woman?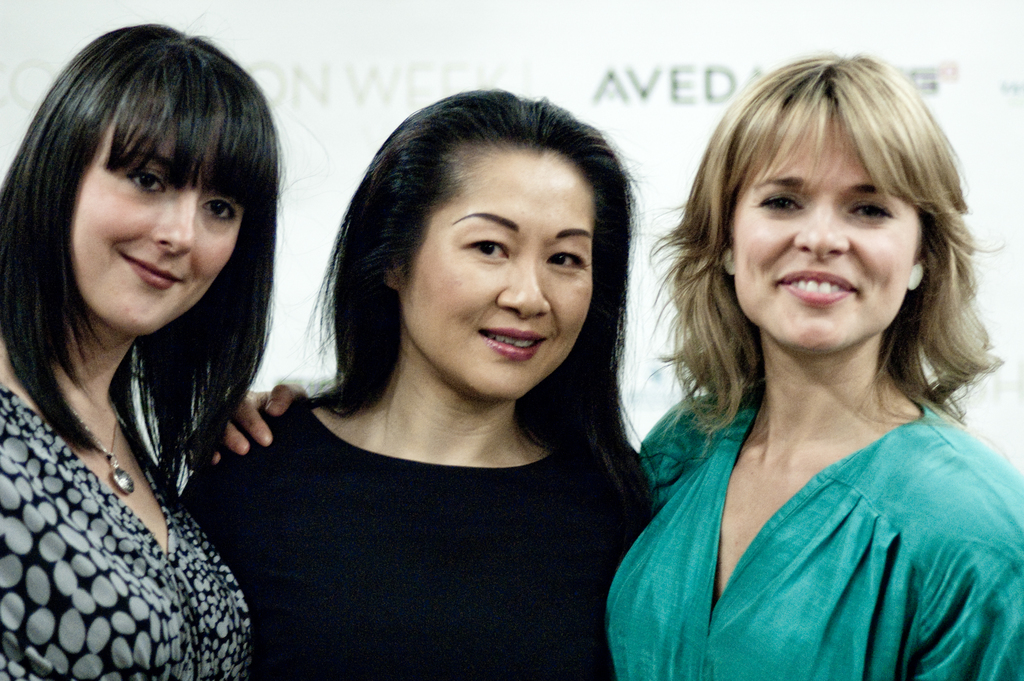
[left=196, top=49, right=1023, bottom=680]
